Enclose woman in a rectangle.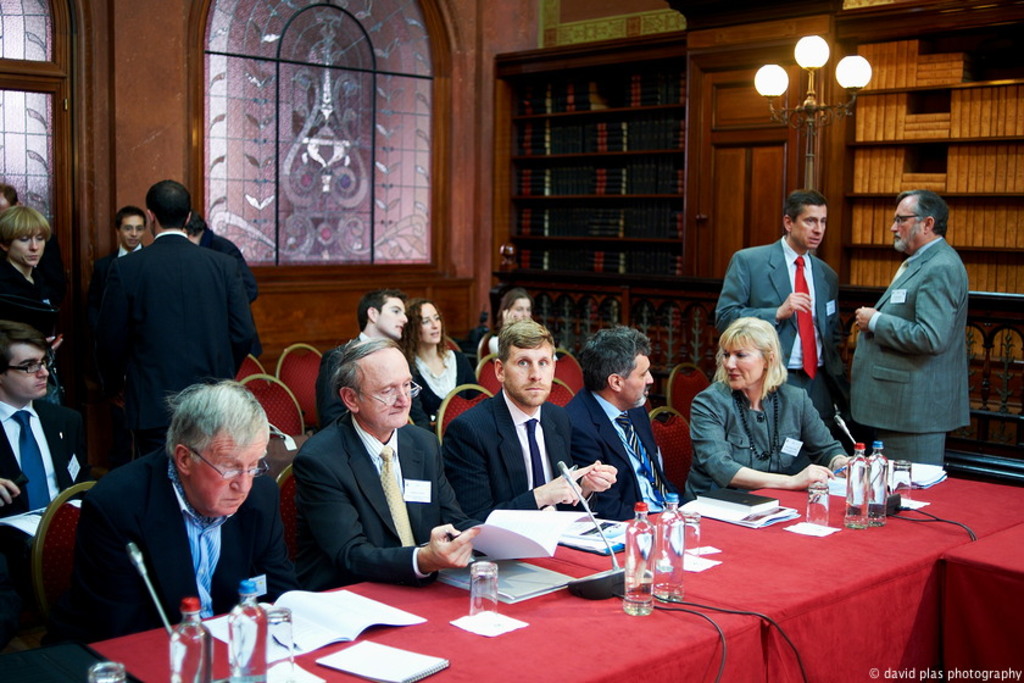
{"x1": 397, "y1": 298, "x2": 484, "y2": 431}.
